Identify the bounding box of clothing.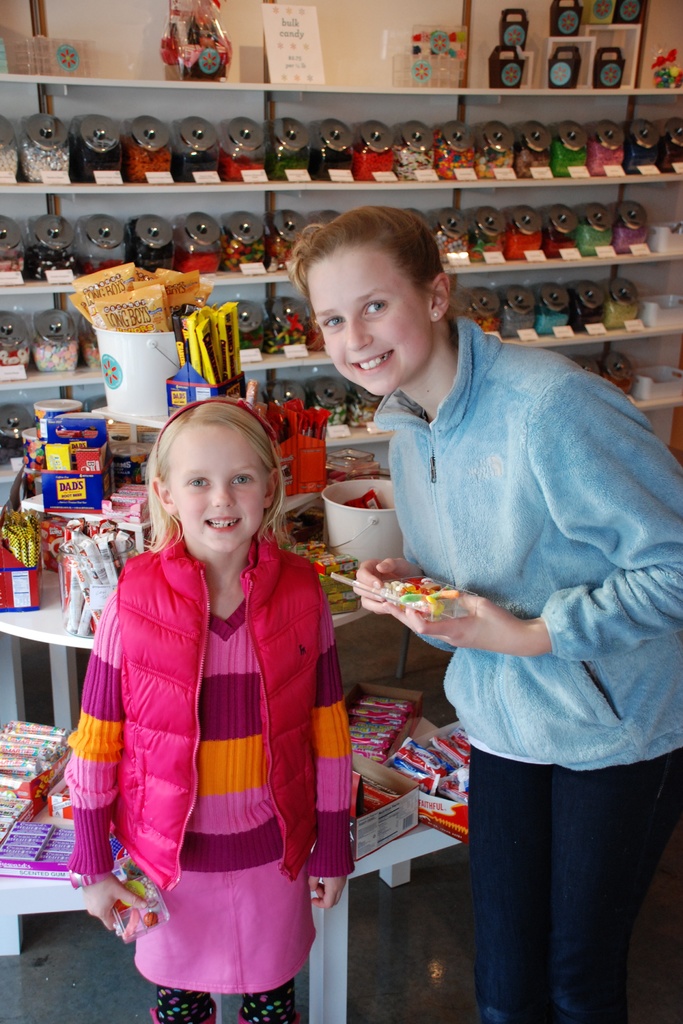
bbox(53, 464, 360, 1012).
